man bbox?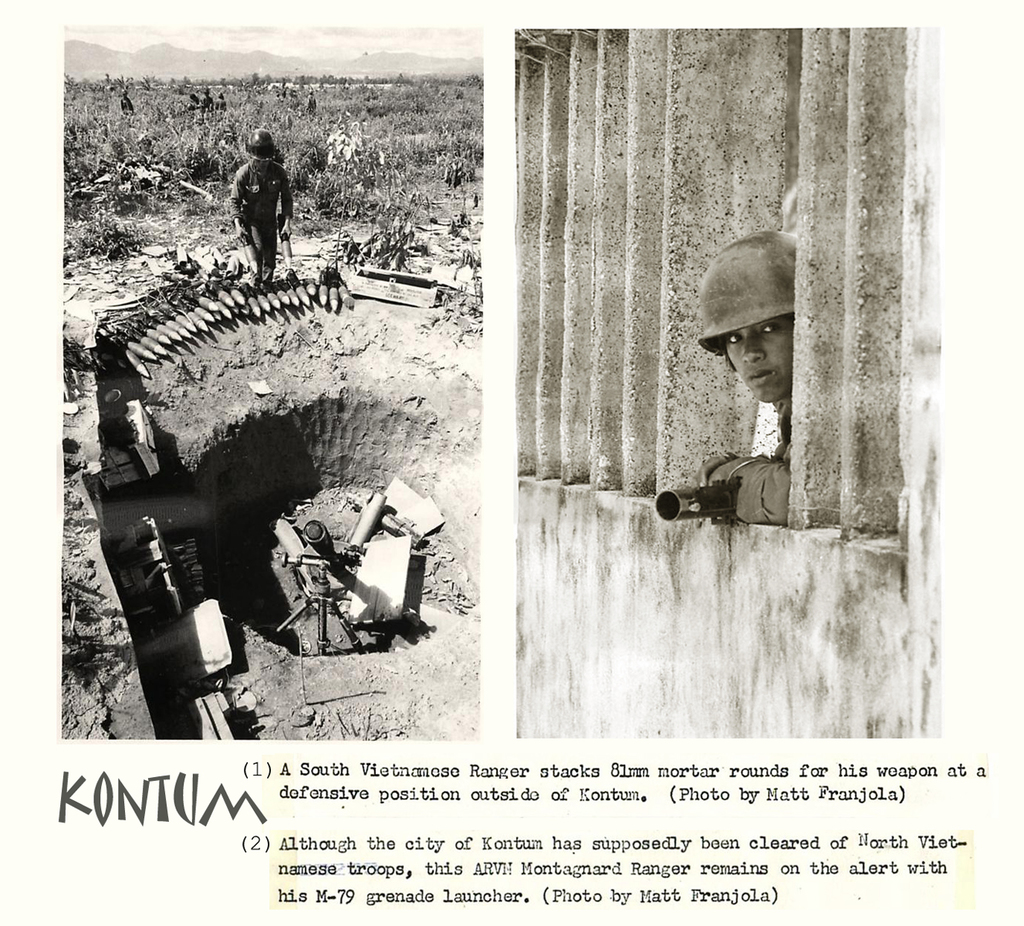
{"left": 212, "top": 123, "right": 299, "bottom": 270}
